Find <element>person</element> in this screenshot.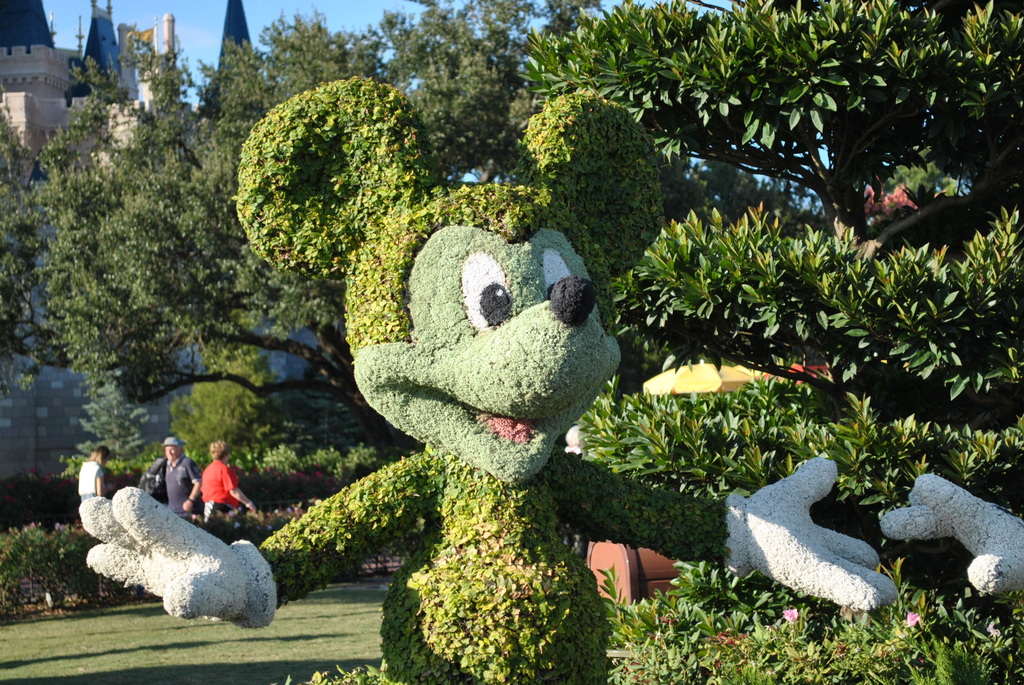
The bounding box for <element>person</element> is 161/433/193/510.
